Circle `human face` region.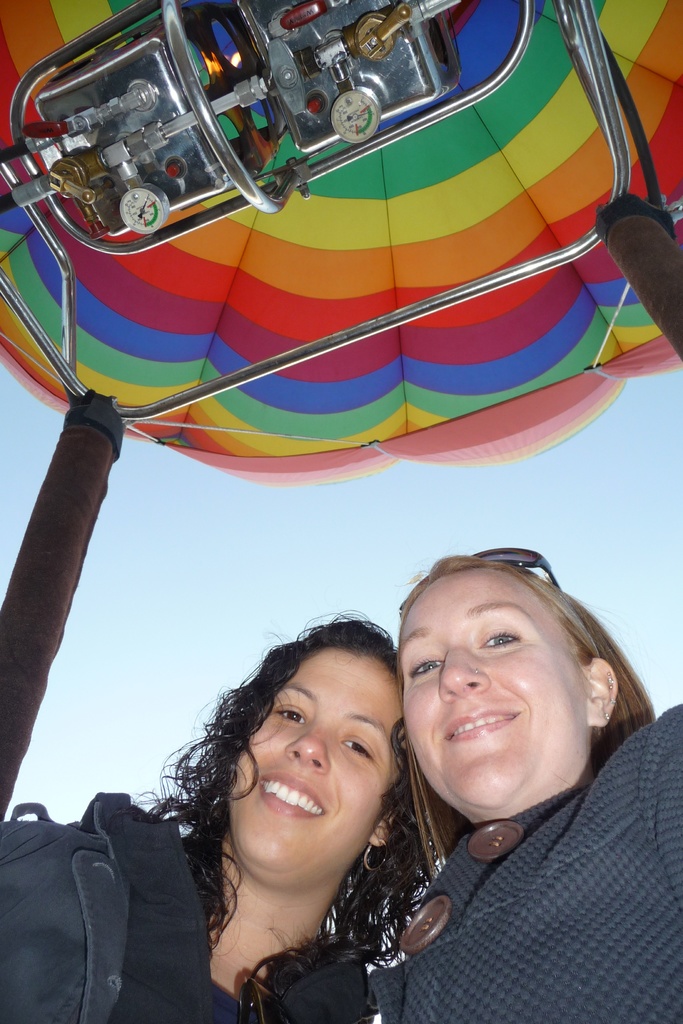
Region: (400, 566, 589, 804).
